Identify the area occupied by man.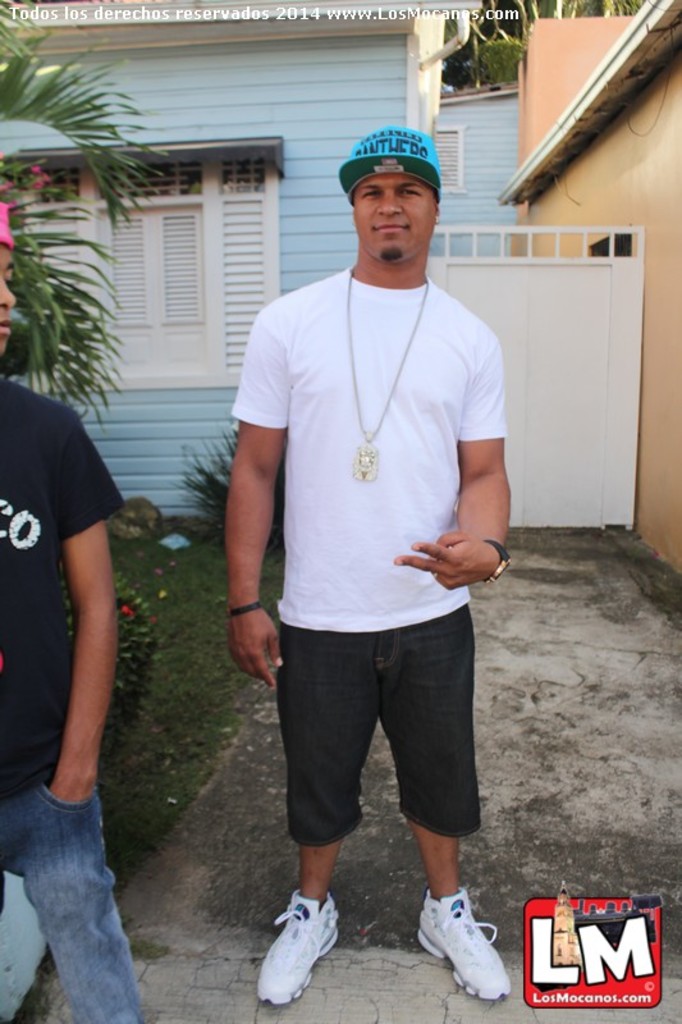
Area: rect(218, 122, 519, 977).
